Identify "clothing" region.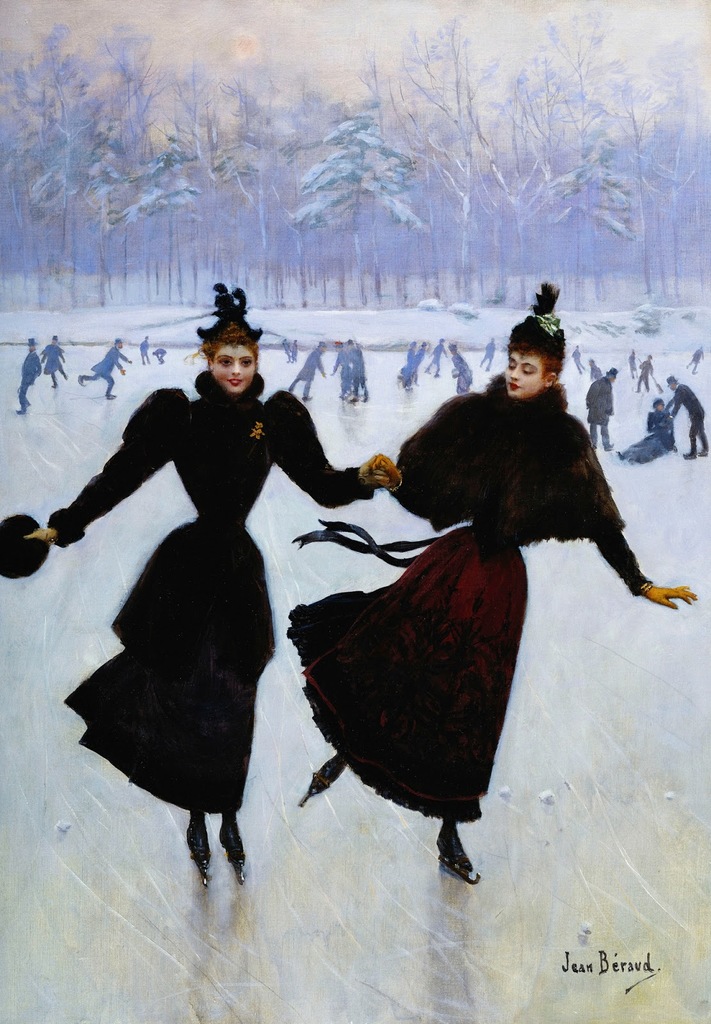
Region: BBox(411, 349, 425, 378).
